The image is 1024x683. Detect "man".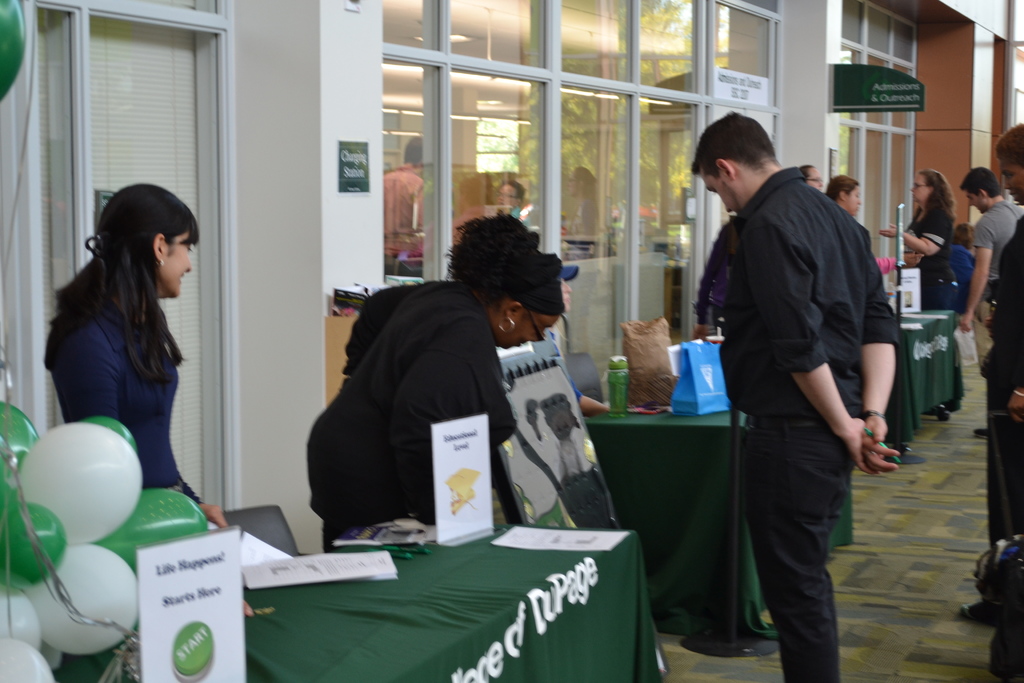
Detection: left=696, top=119, right=910, bottom=656.
